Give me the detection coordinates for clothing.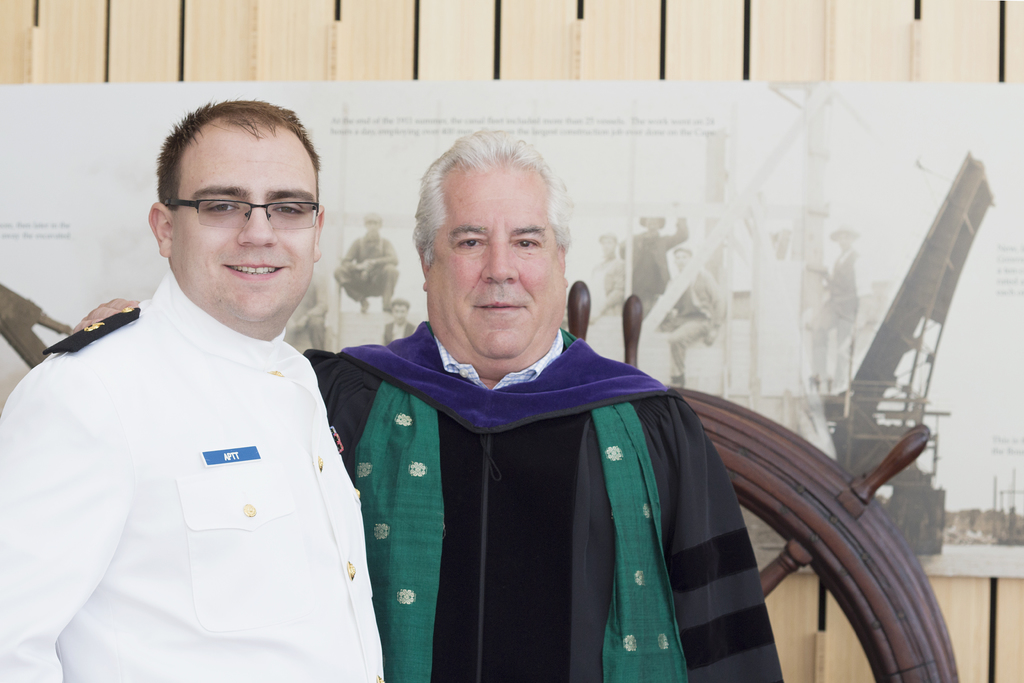
[x1=333, y1=233, x2=397, y2=299].
